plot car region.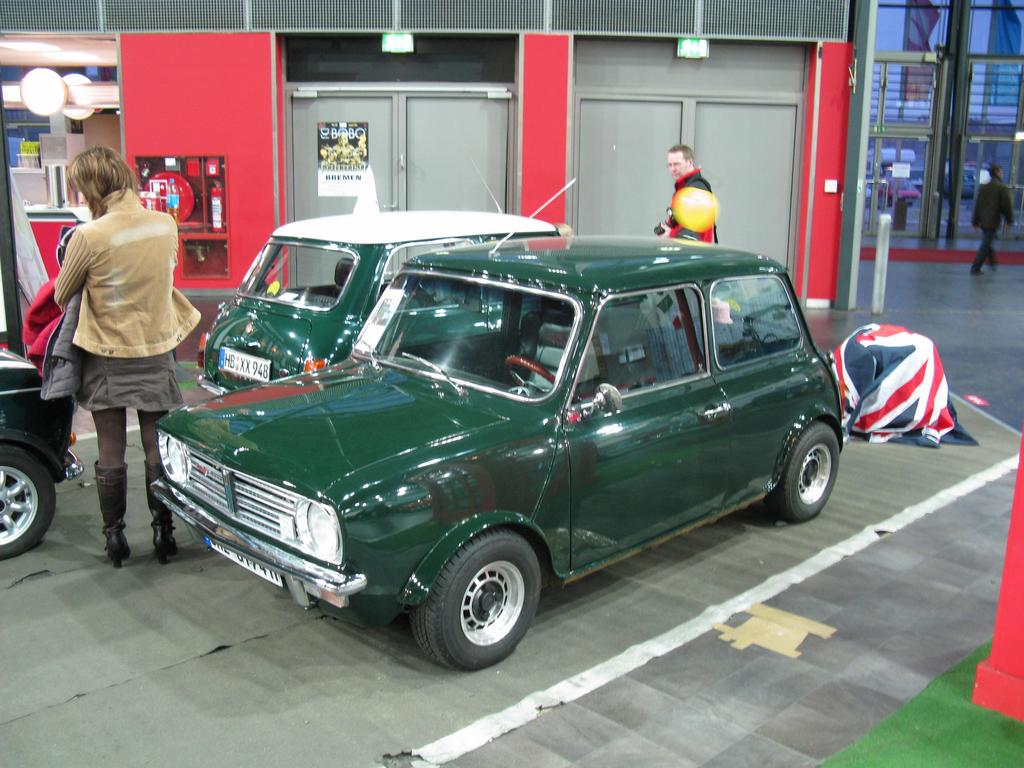
Plotted at (x1=195, y1=158, x2=612, y2=399).
